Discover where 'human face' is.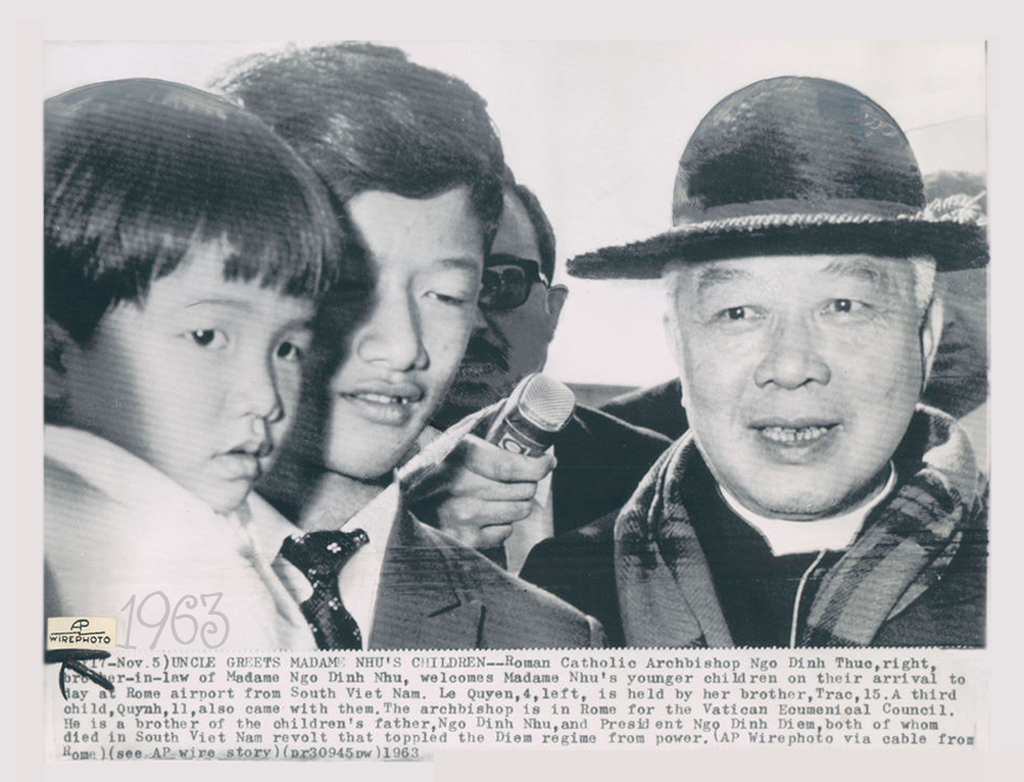
Discovered at (left=681, top=239, right=920, bottom=504).
